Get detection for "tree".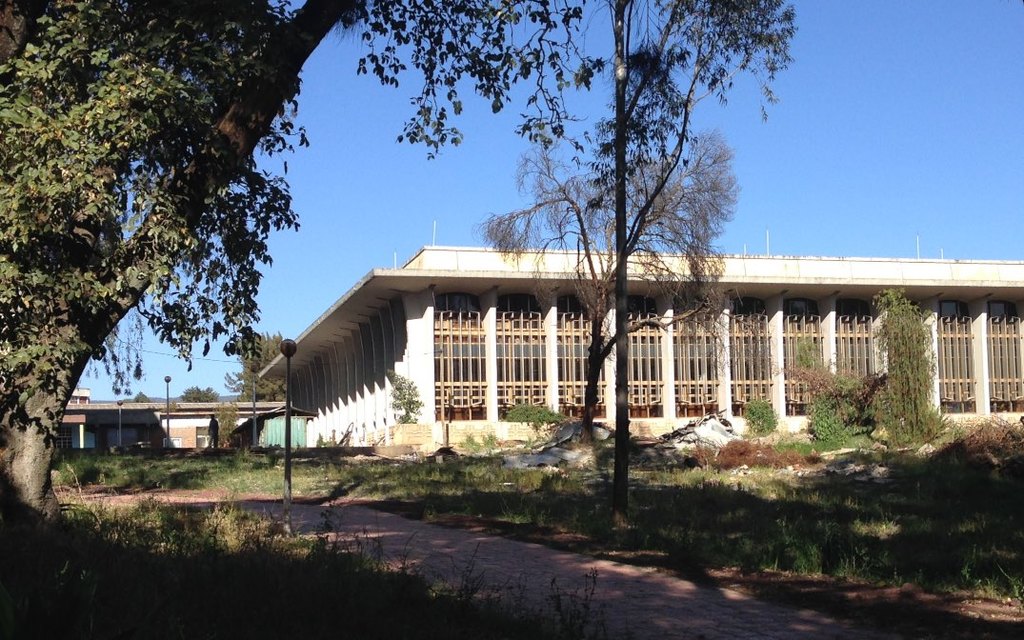
Detection: {"x1": 223, "y1": 322, "x2": 288, "y2": 408}.
